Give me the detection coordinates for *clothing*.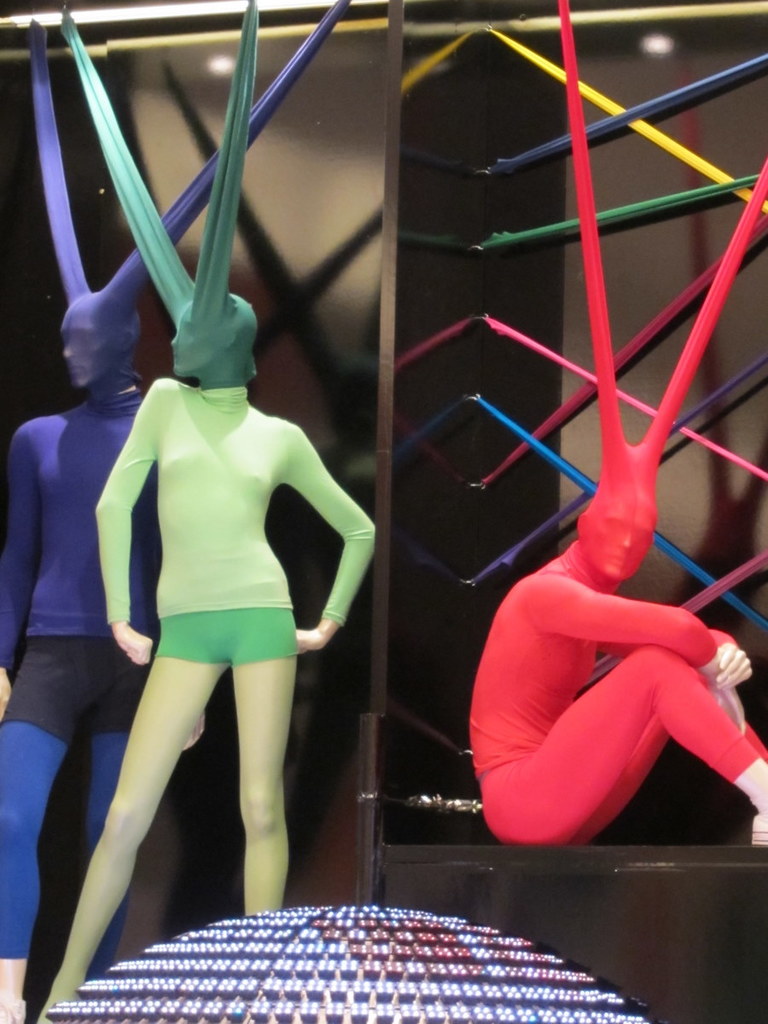
{"left": 0, "top": 380, "right": 156, "bottom": 659}.
